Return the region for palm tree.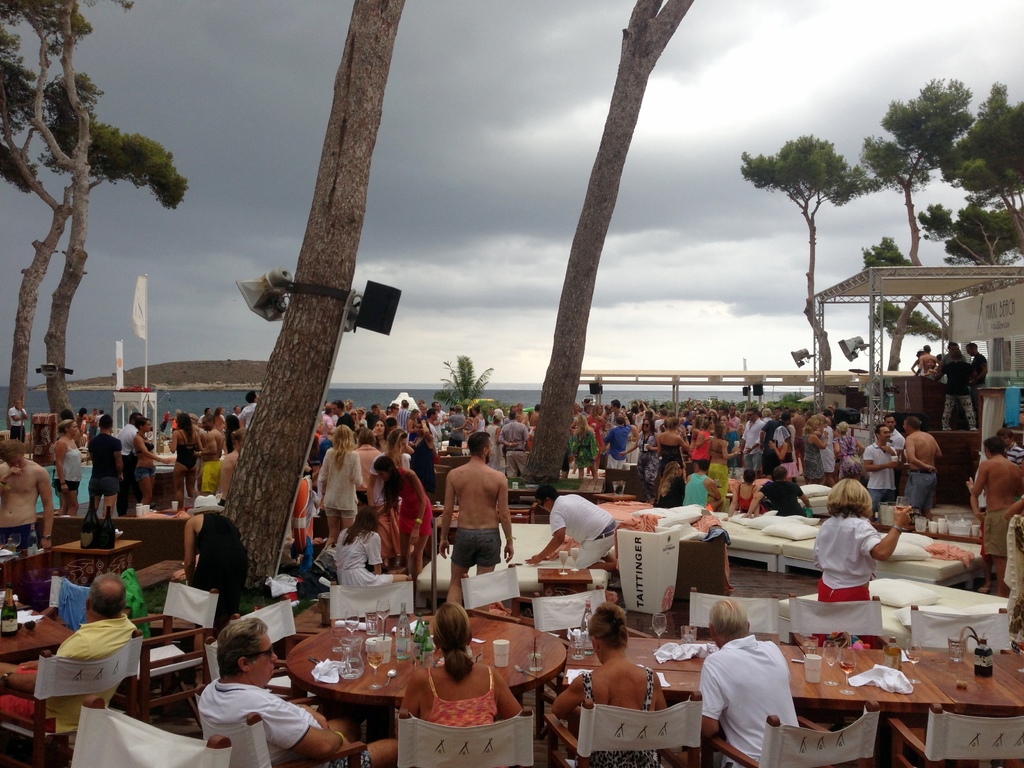
pyautogui.locateOnScreen(428, 349, 495, 407).
